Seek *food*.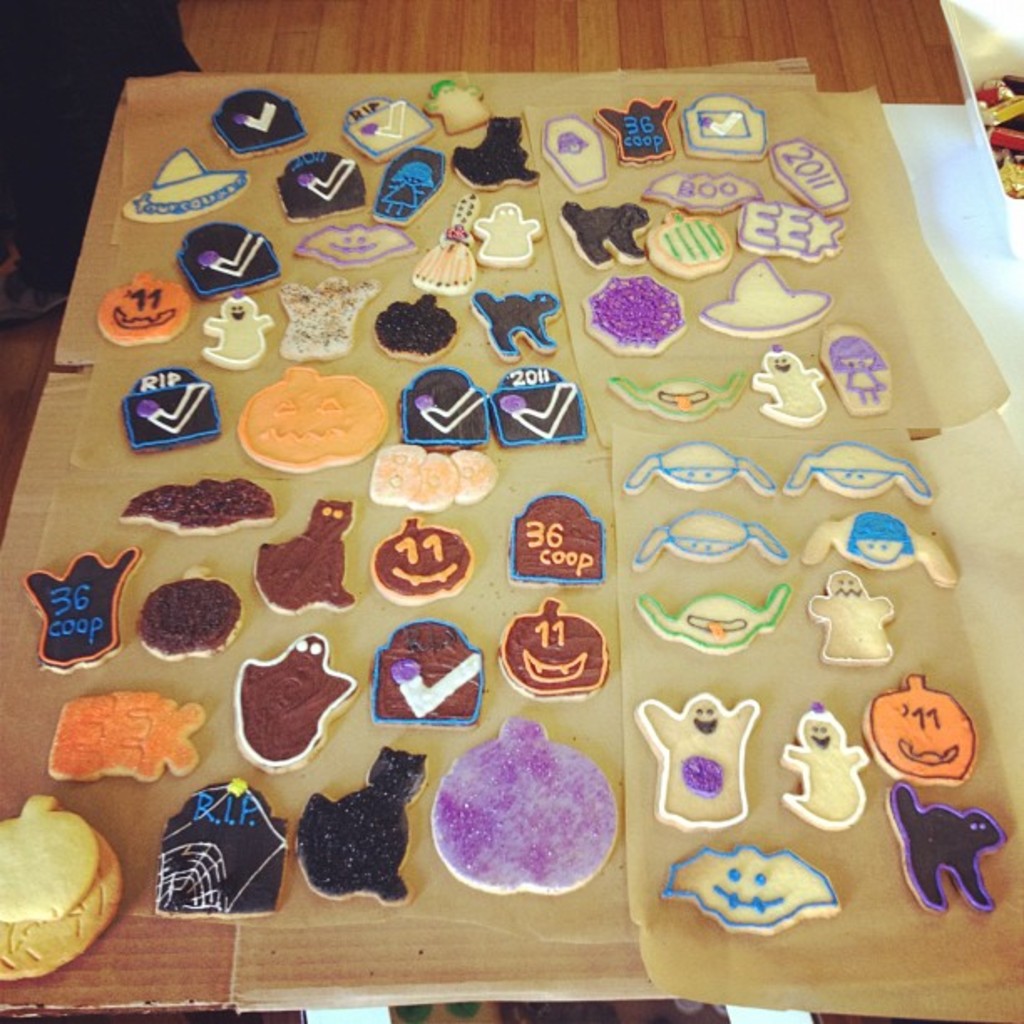
locate(276, 152, 370, 228).
